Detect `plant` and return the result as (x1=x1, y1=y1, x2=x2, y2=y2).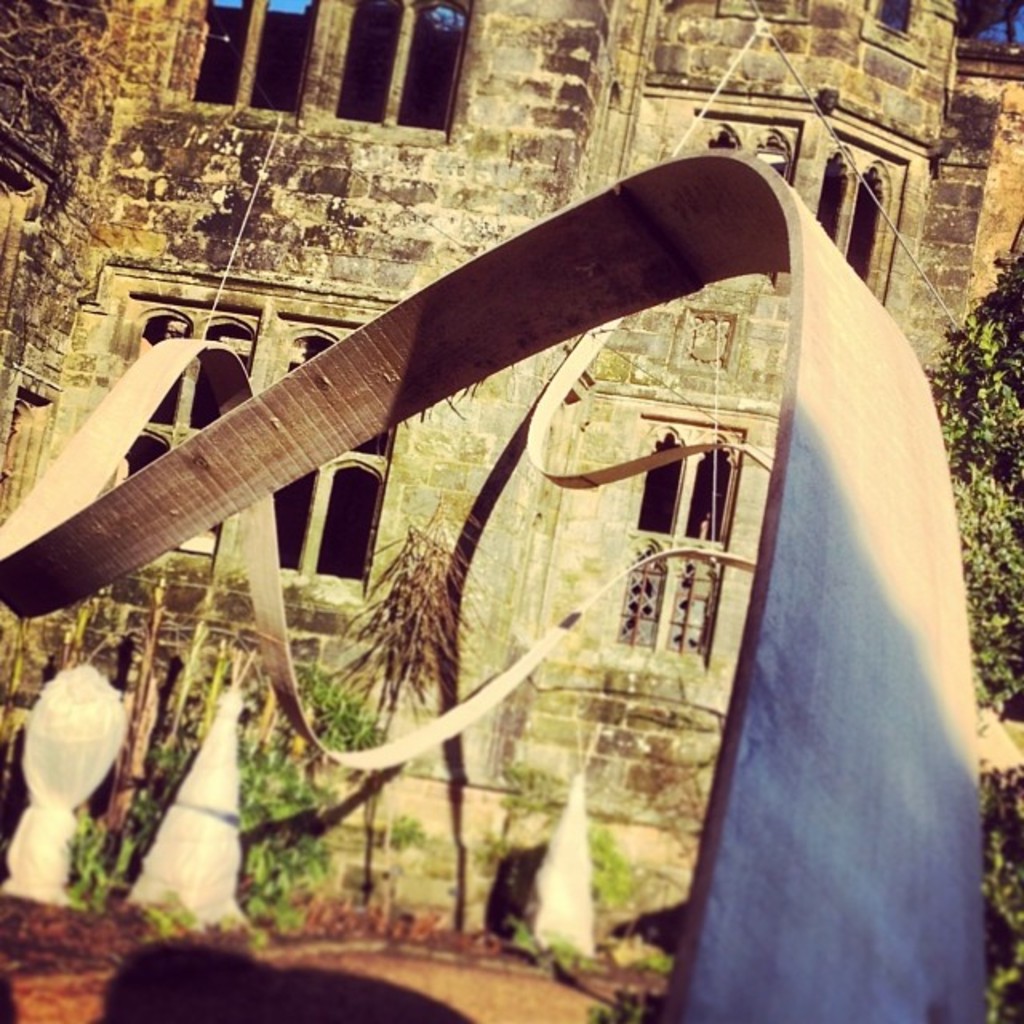
(x1=371, y1=803, x2=429, y2=896).
